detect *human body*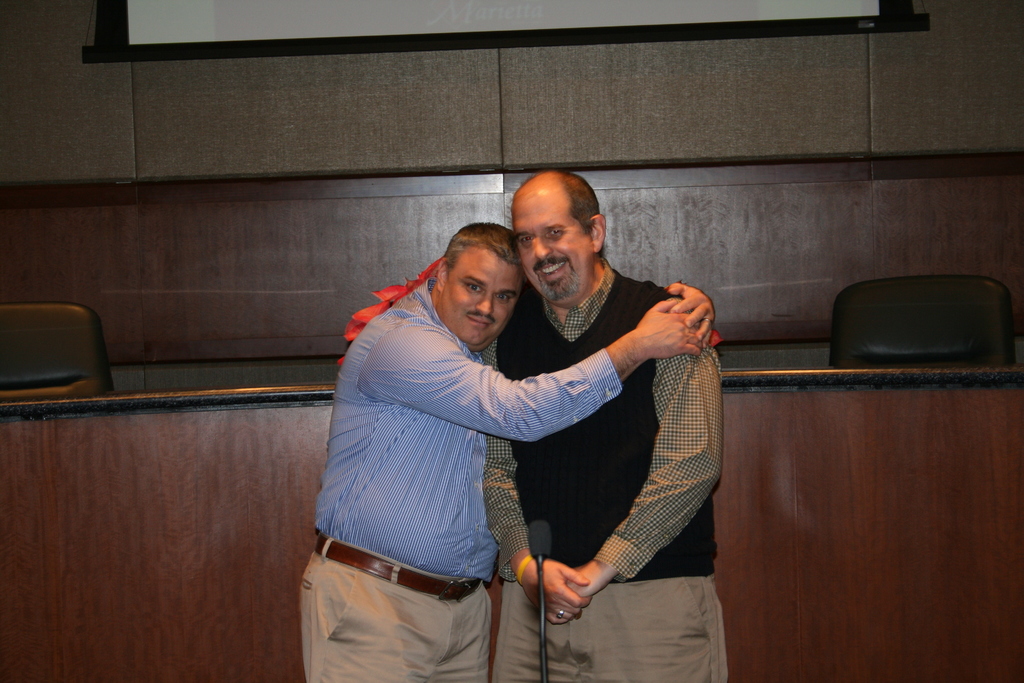
{"x1": 301, "y1": 220, "x2": 716, "y2": 682}
